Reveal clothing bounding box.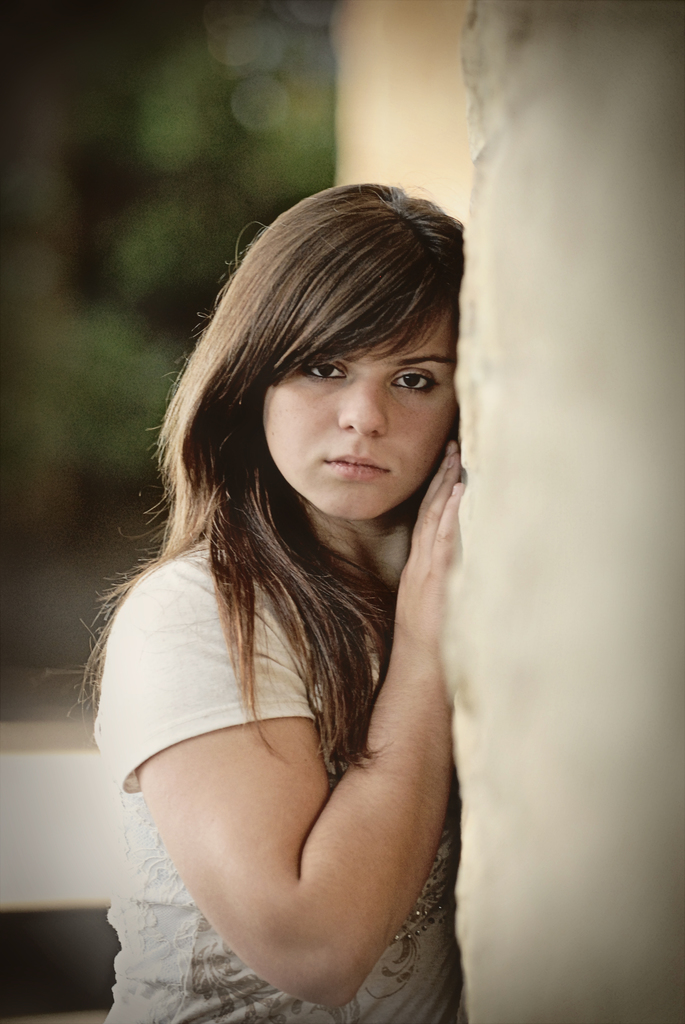
Revealed: Rect(107, 518, 467, 1023).
